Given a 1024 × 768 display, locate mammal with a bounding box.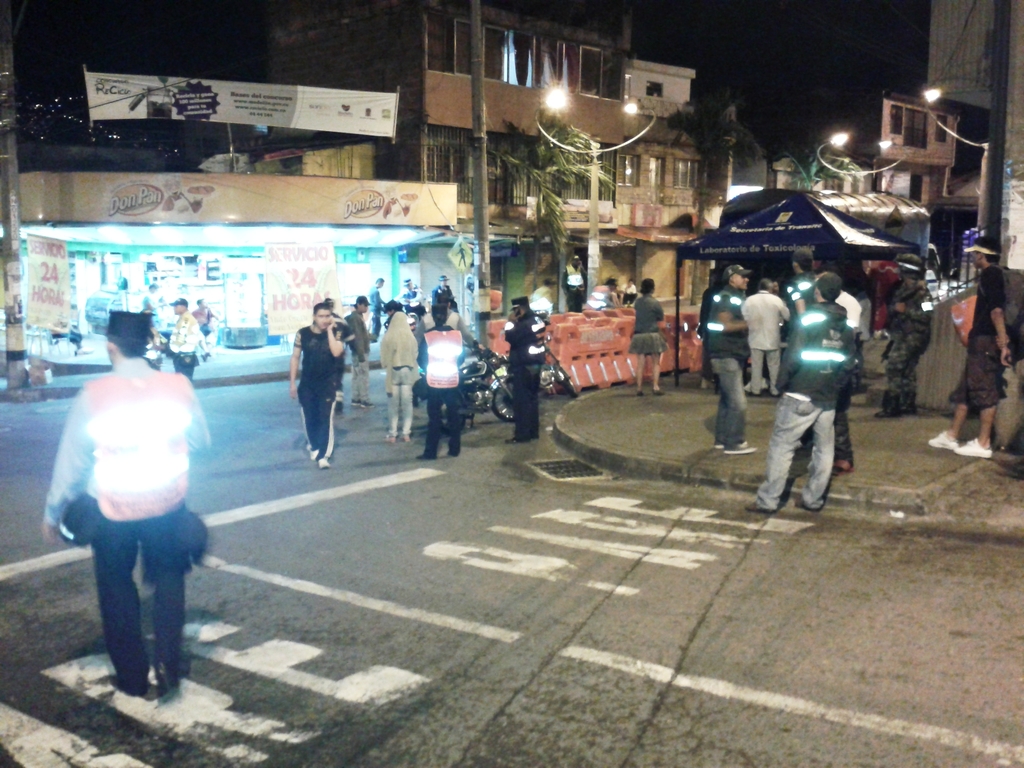
Located: (622, 278, 634, 305).
